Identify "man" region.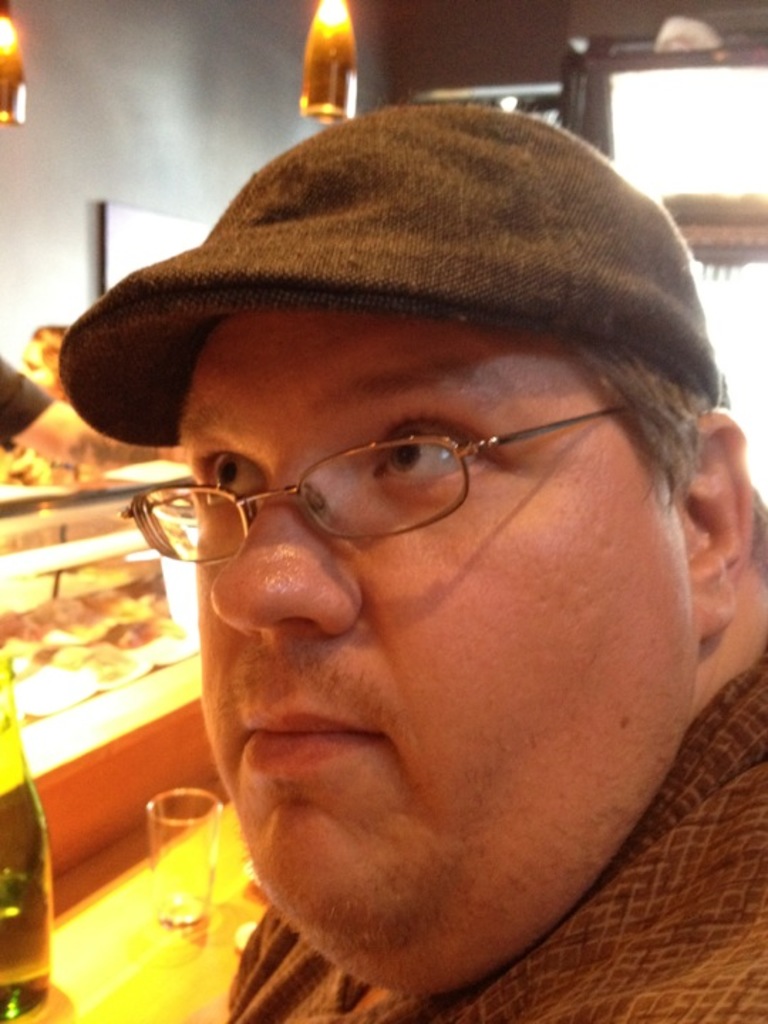
Region: BBox(24, 88, 767, 1023).
